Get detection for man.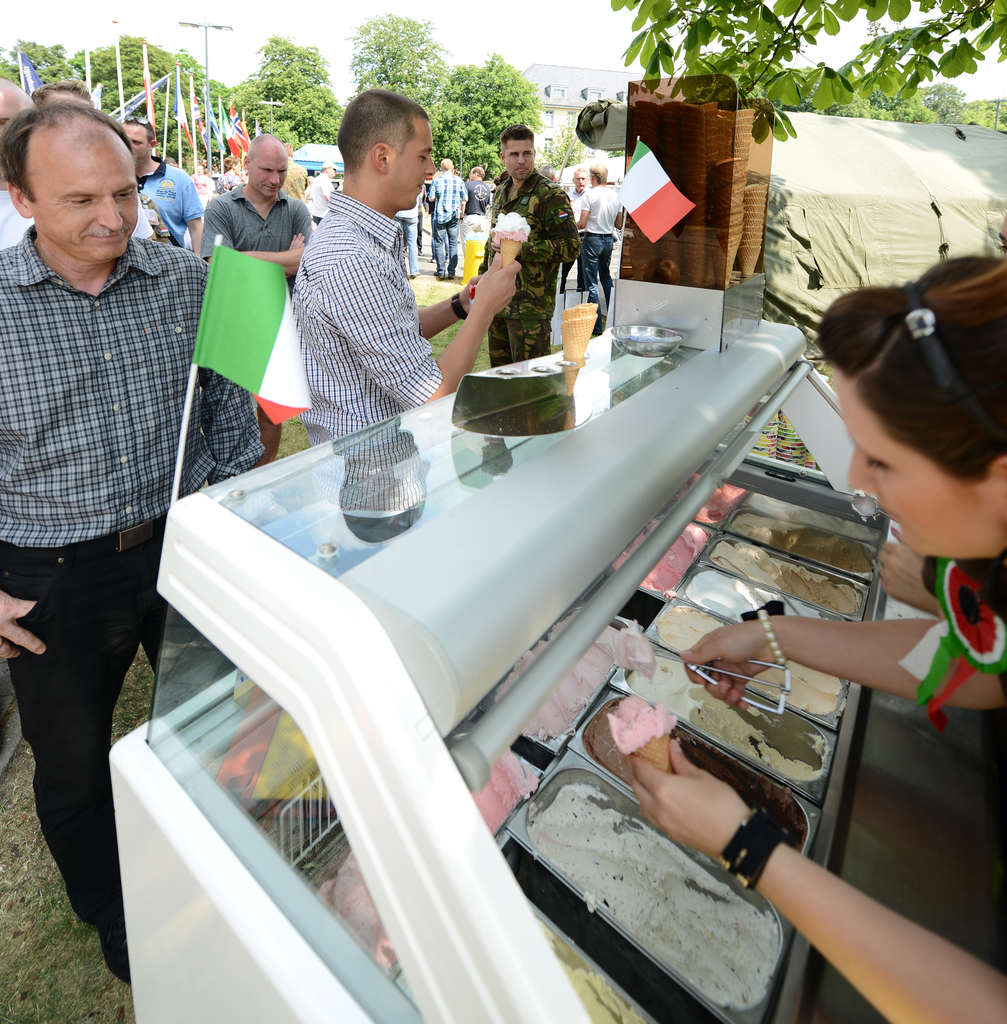
Detection: [x1=1, y1=58, x2=229, y2=902].
